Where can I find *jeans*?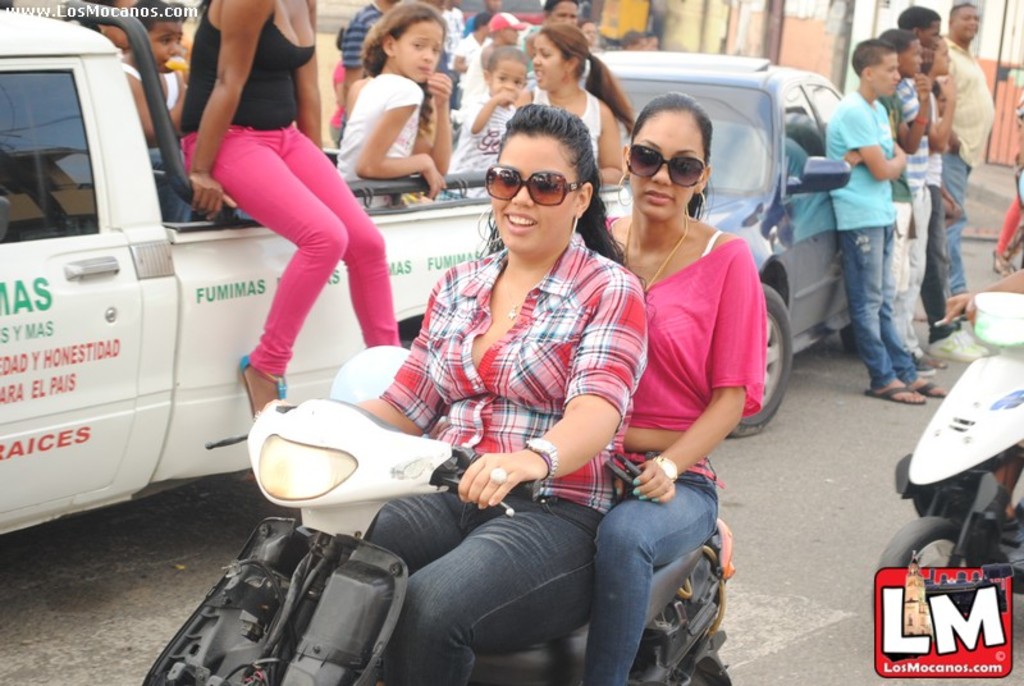
You can find it at Rect(364, 484, 604, 685).
